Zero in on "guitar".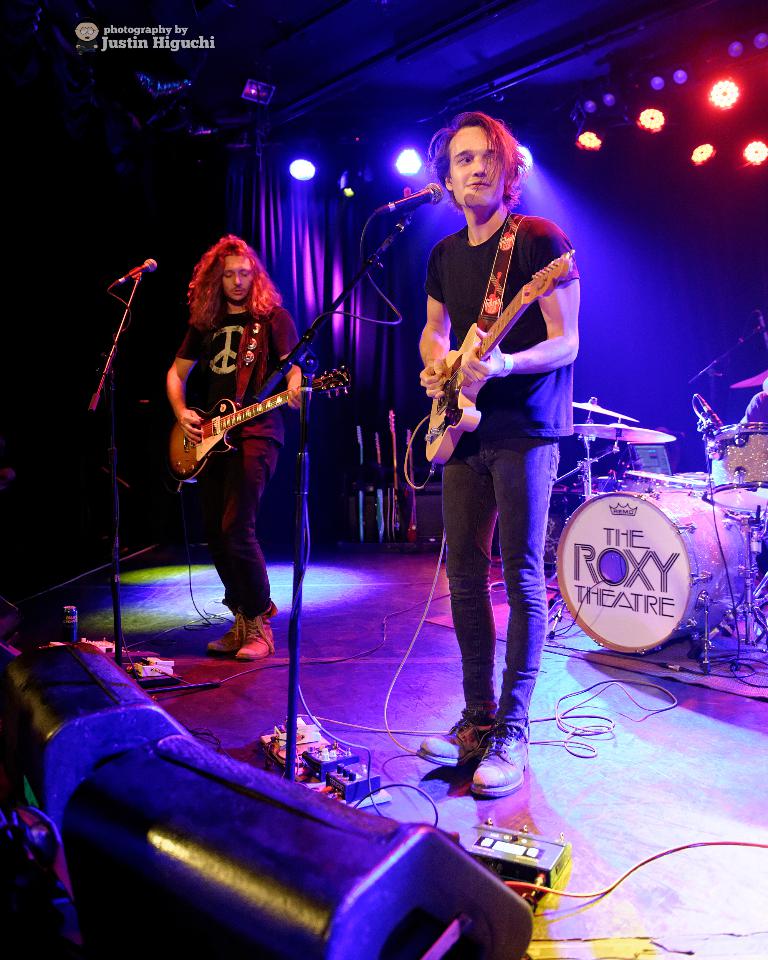
Zeroed in: crop(422, 248, 581, 463).
